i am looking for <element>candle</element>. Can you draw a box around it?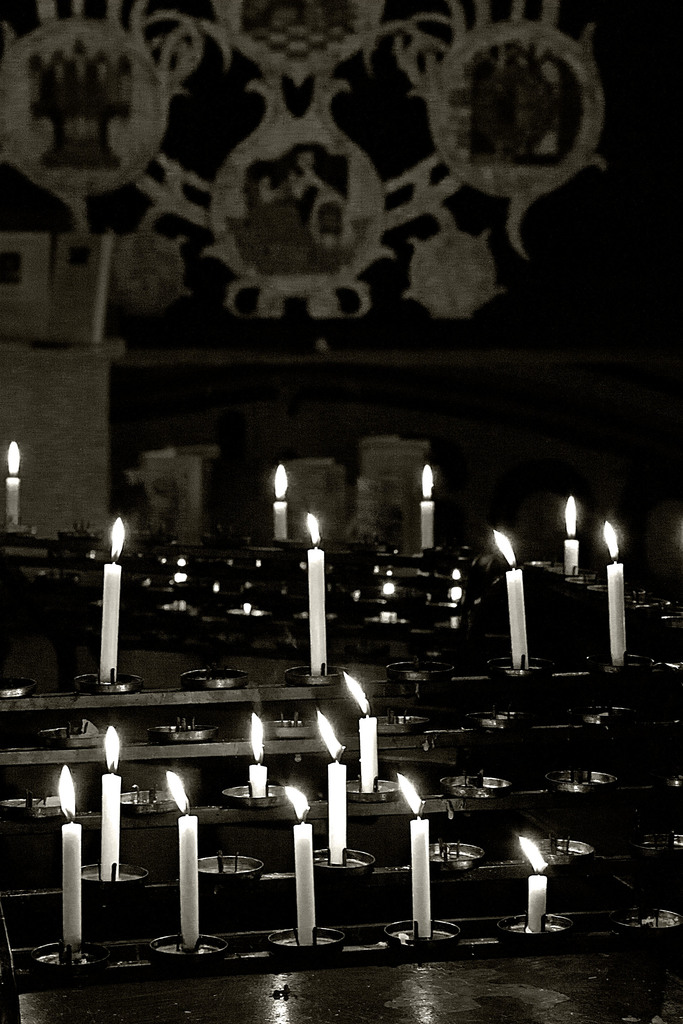
Sure, the bounding box is [8,442,24,524].
